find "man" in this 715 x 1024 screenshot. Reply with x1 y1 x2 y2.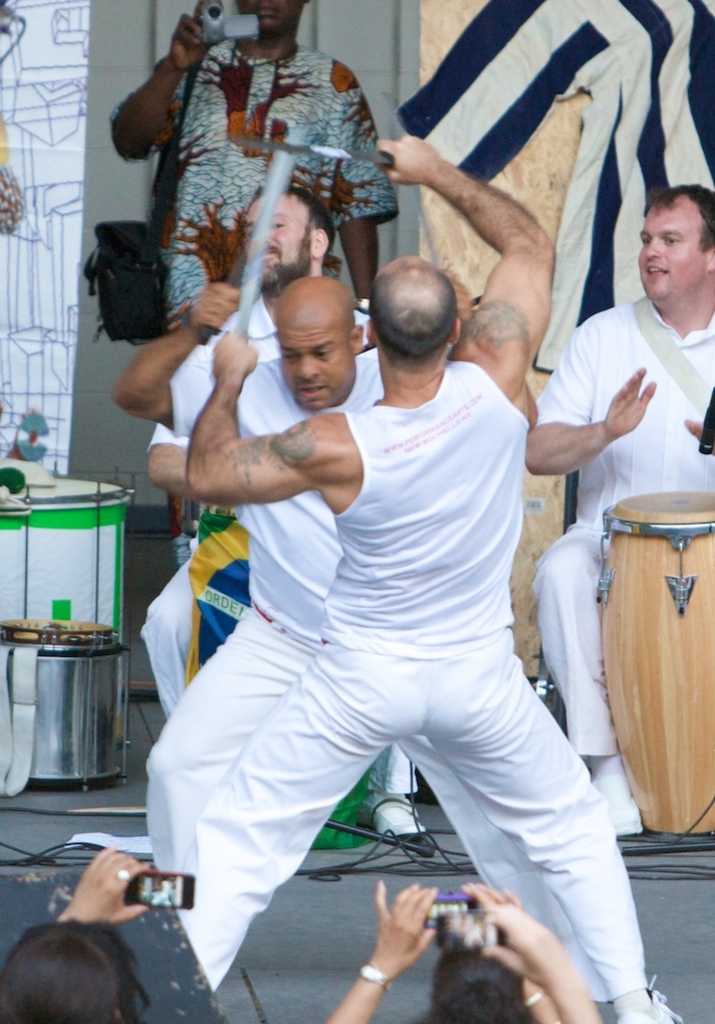
148 177 482 722.
